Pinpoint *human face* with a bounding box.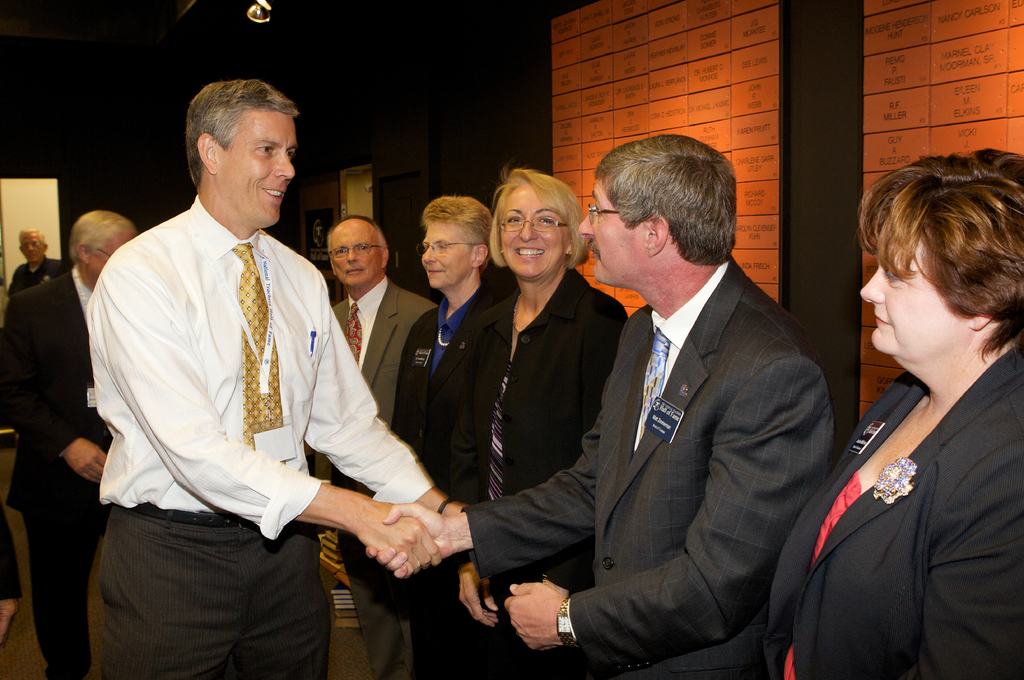
<region>422, 223, 474, 290</region>.
